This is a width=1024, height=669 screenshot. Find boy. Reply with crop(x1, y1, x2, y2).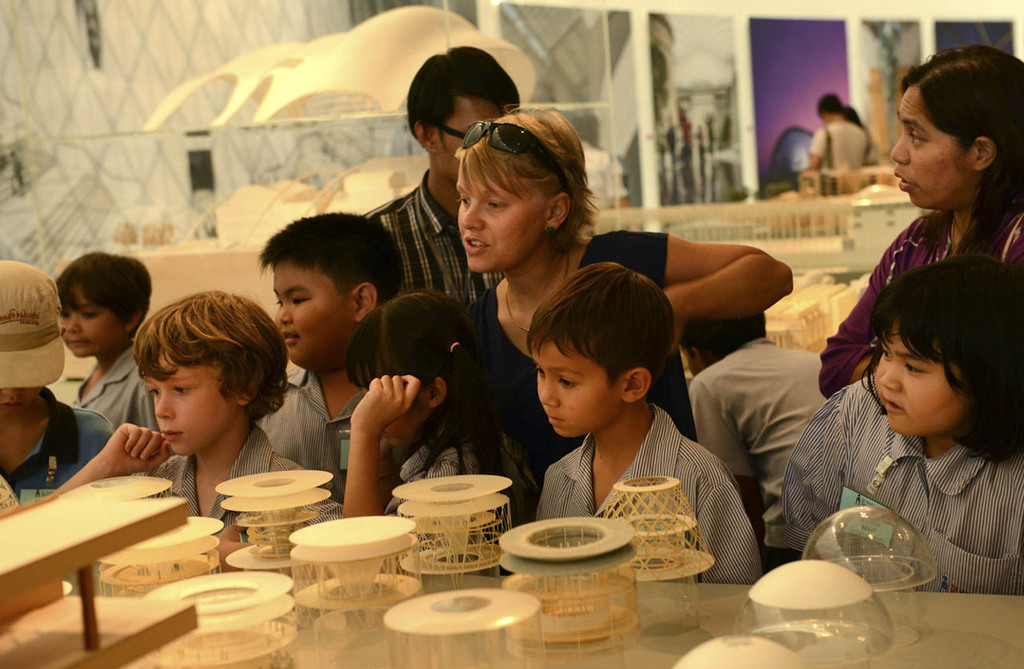
crop(490, 253, 736, 584).
